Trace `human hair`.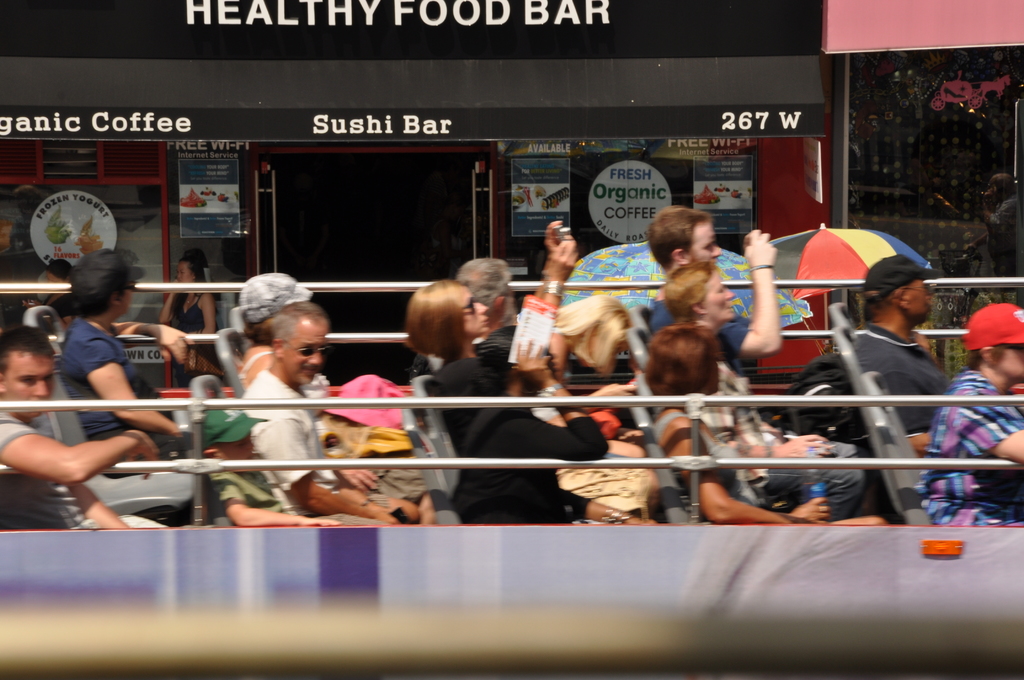
Traced to (273, 305, 317, 355).
